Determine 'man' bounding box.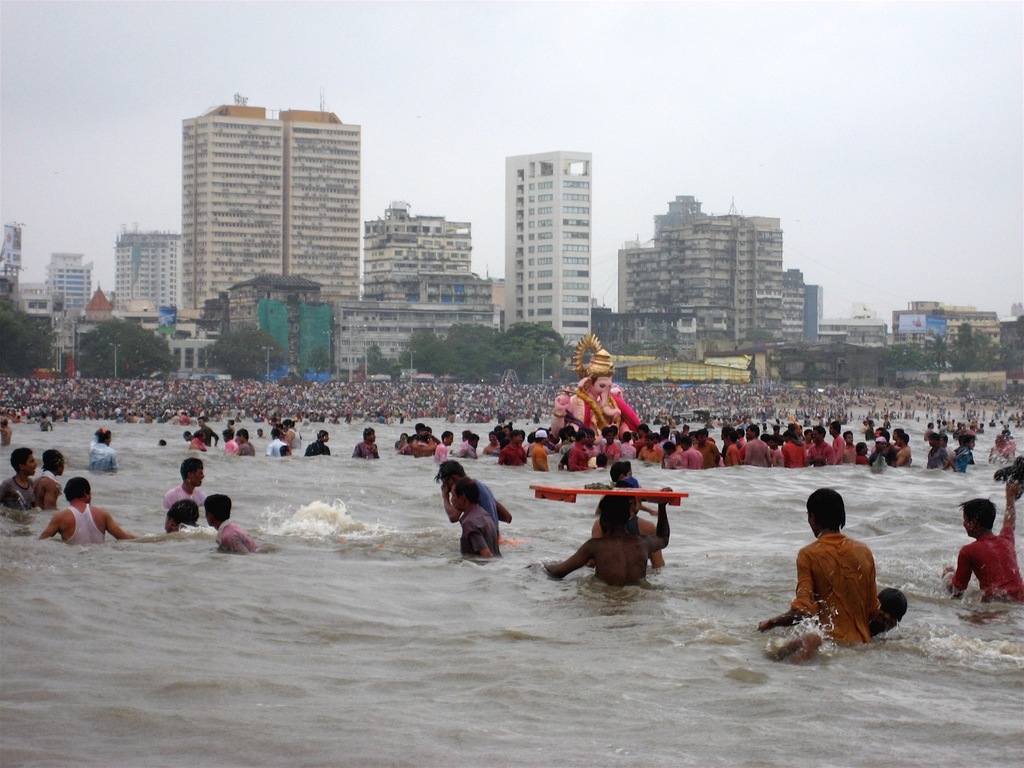
Determined: crop(34, 474, 142, 546).
